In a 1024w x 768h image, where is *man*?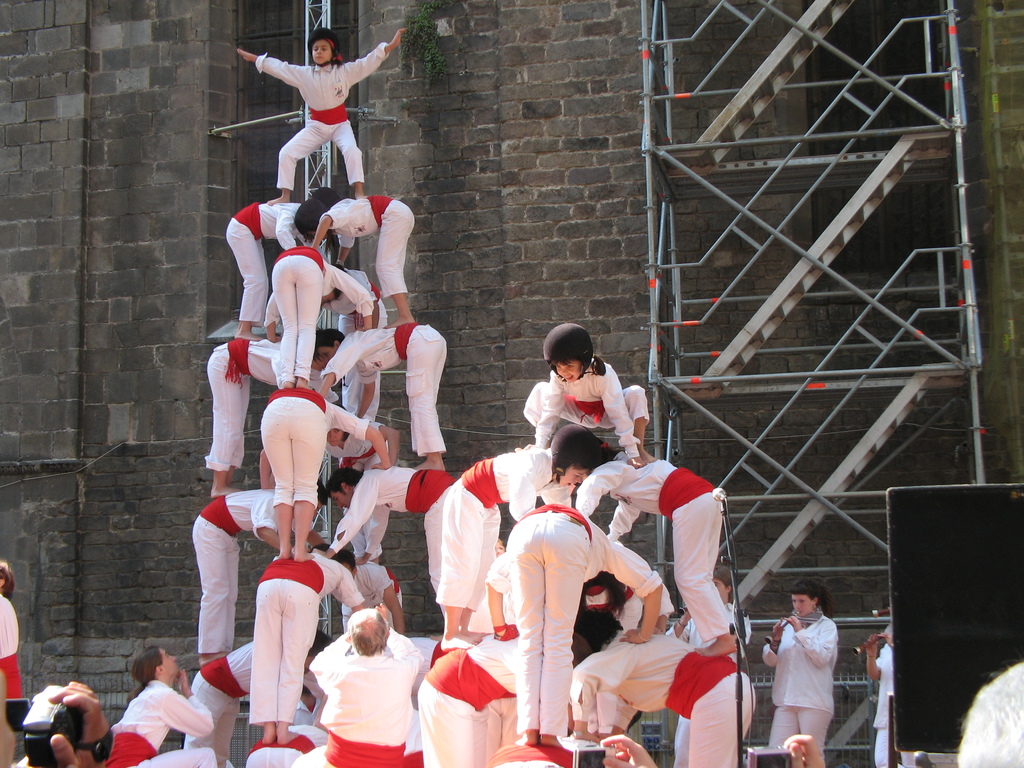
[308,607,422,767].
